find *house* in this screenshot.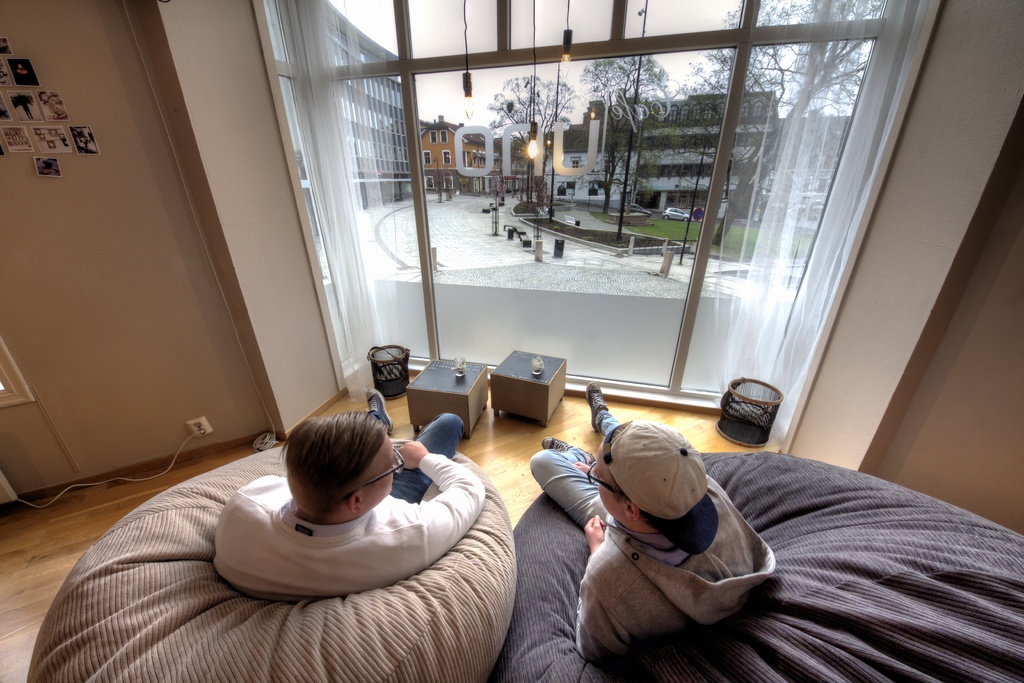
The bounding box for *house* is bbox(614, 84, 769, 227).
